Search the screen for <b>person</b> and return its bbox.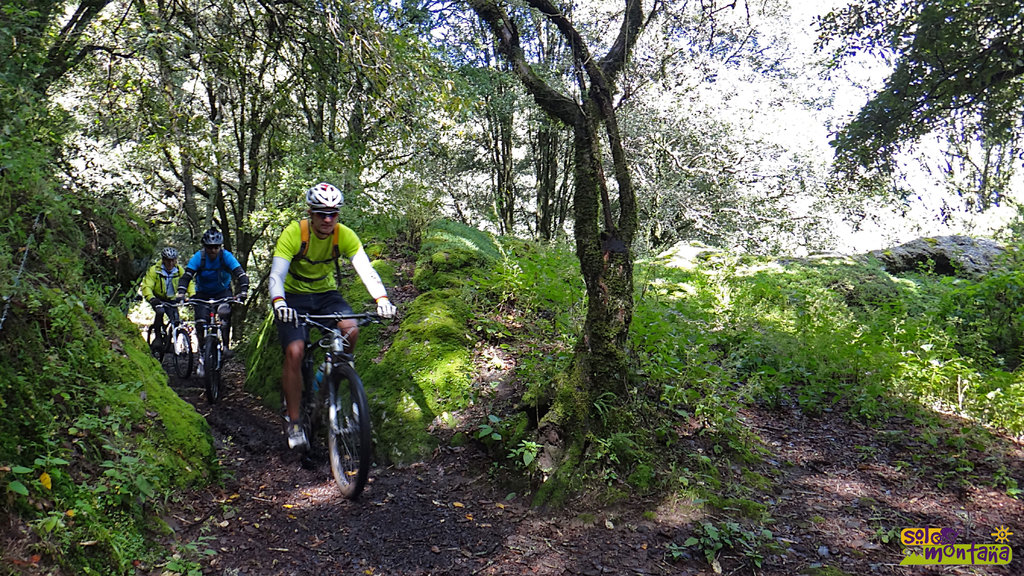
Found: bbox=(175, 228, 234, 330).
